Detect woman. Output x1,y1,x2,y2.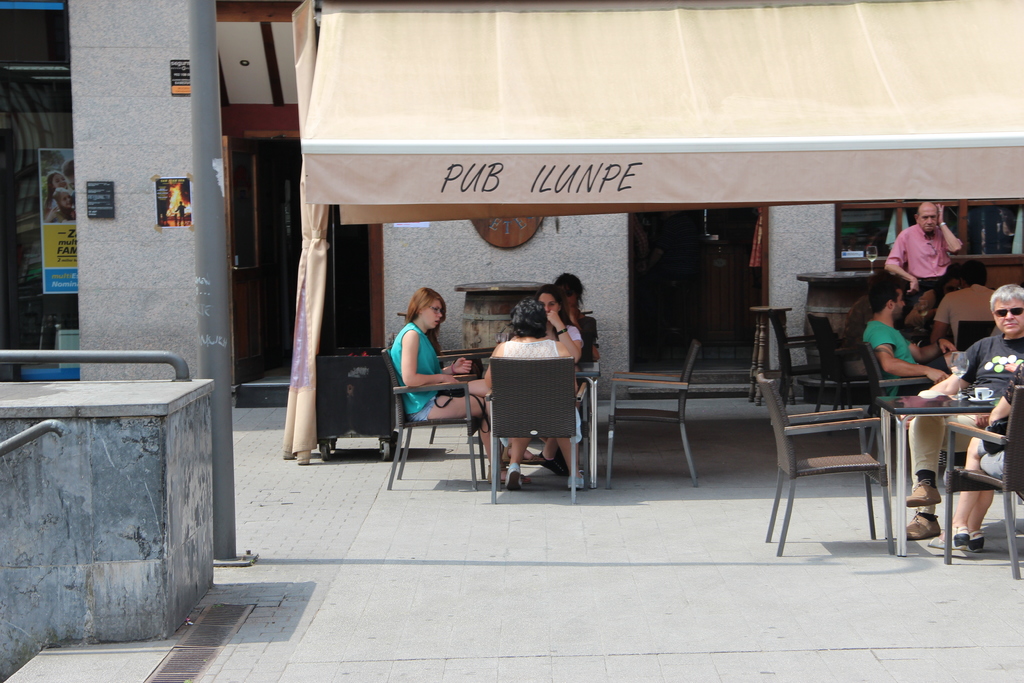
496,281,584,475.
